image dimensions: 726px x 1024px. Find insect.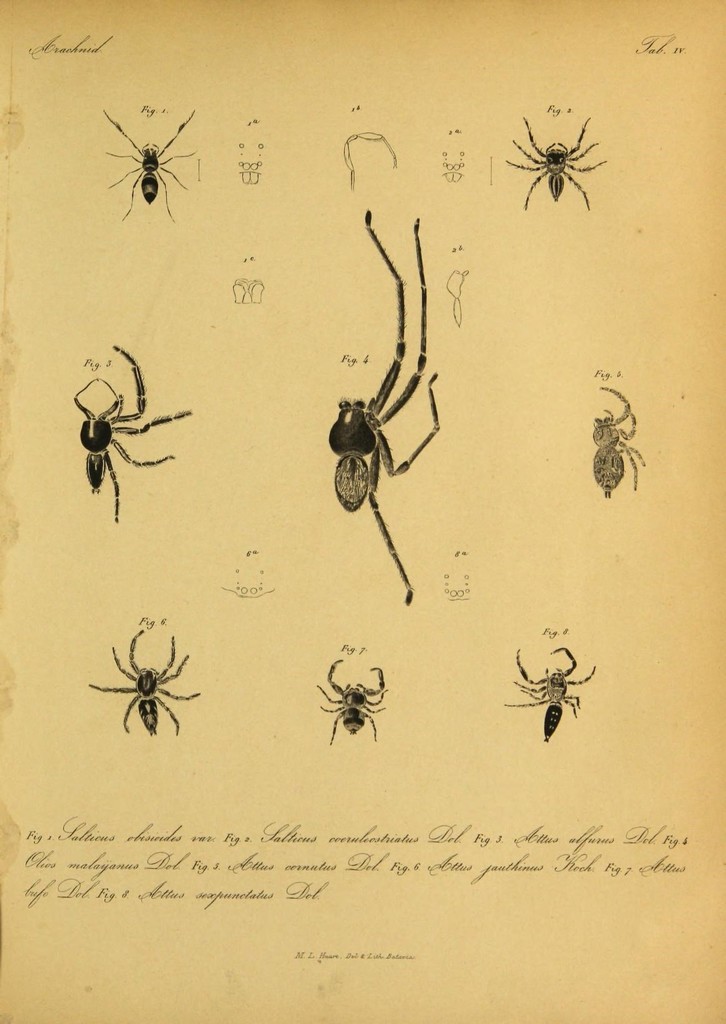
bbox=[506, 114, 608, 209].
